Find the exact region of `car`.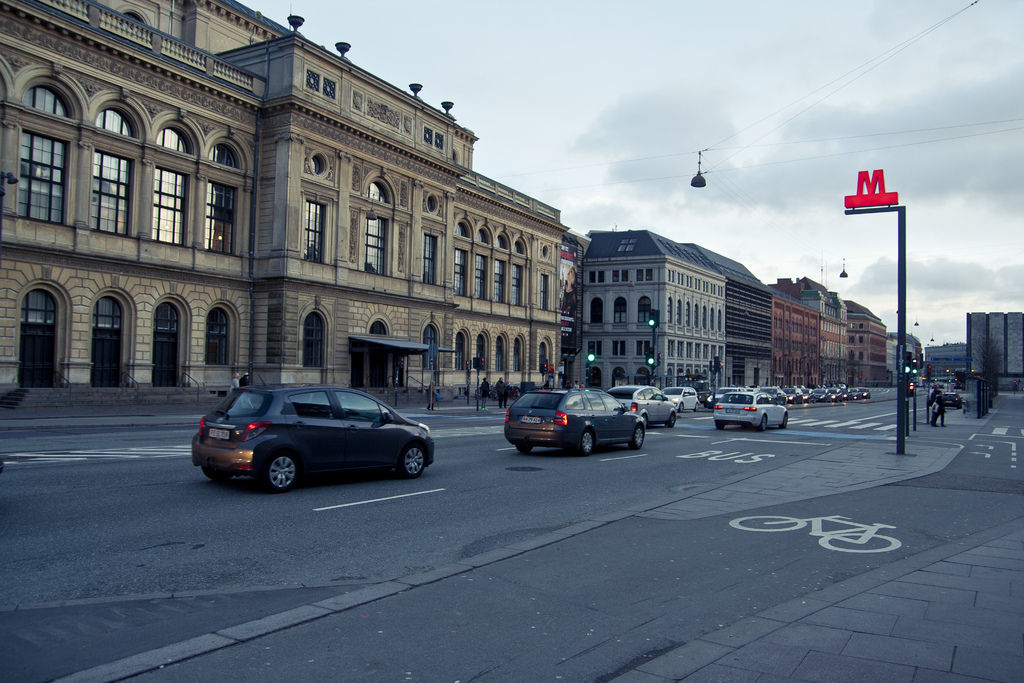
Exact region: (191,372,438,490).
